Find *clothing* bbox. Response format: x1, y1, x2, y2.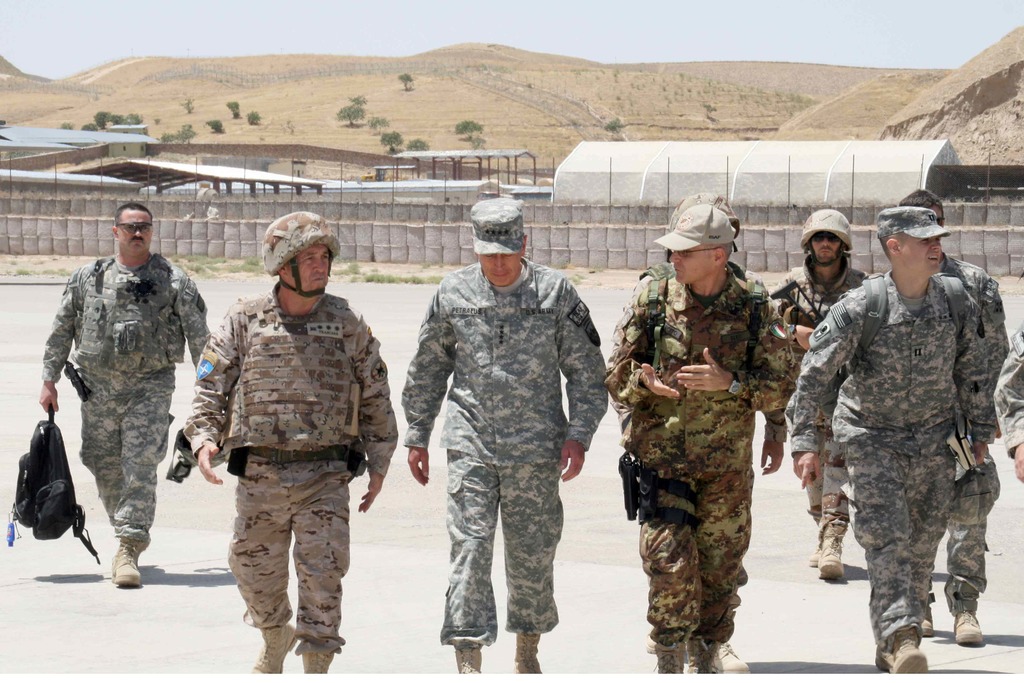
38, 252, 214, 541.
